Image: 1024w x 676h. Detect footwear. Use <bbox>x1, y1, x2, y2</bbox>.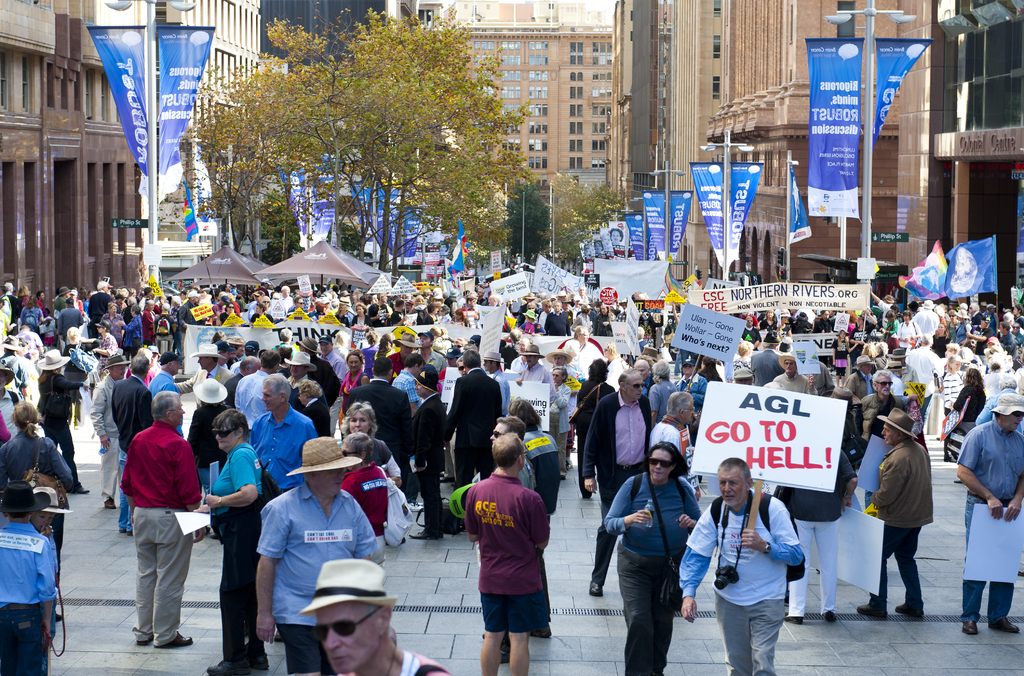
<bbox>156, 631, 193, 648</bbox>.
